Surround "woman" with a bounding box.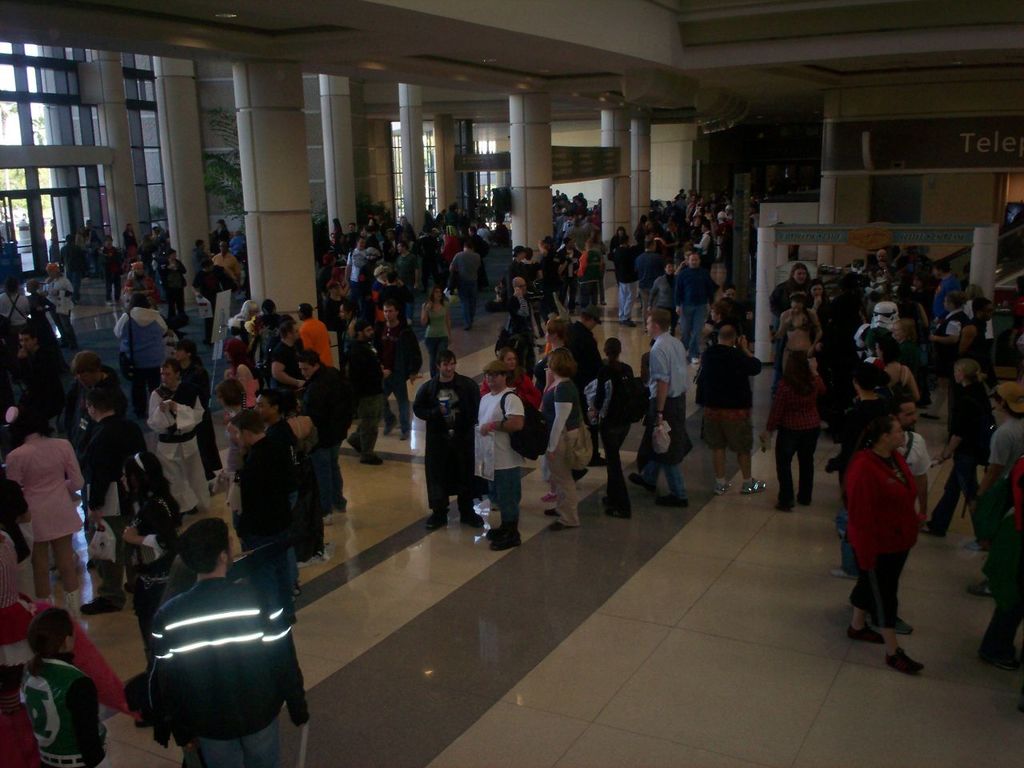
BBox(17, 608, 105, 767).
